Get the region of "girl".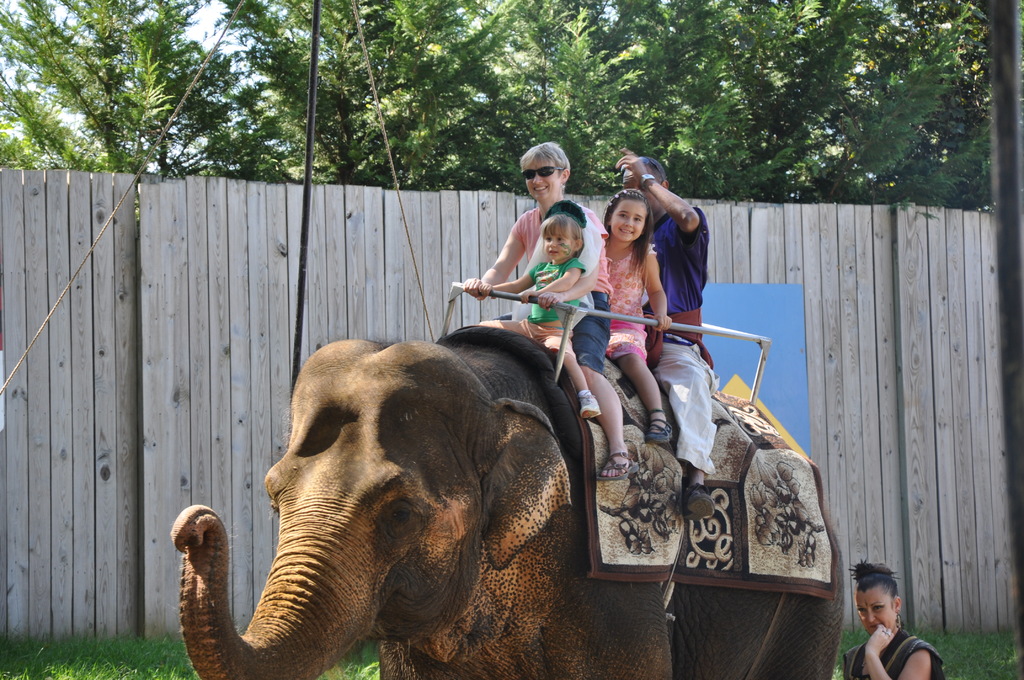
(476,199,600,419).
